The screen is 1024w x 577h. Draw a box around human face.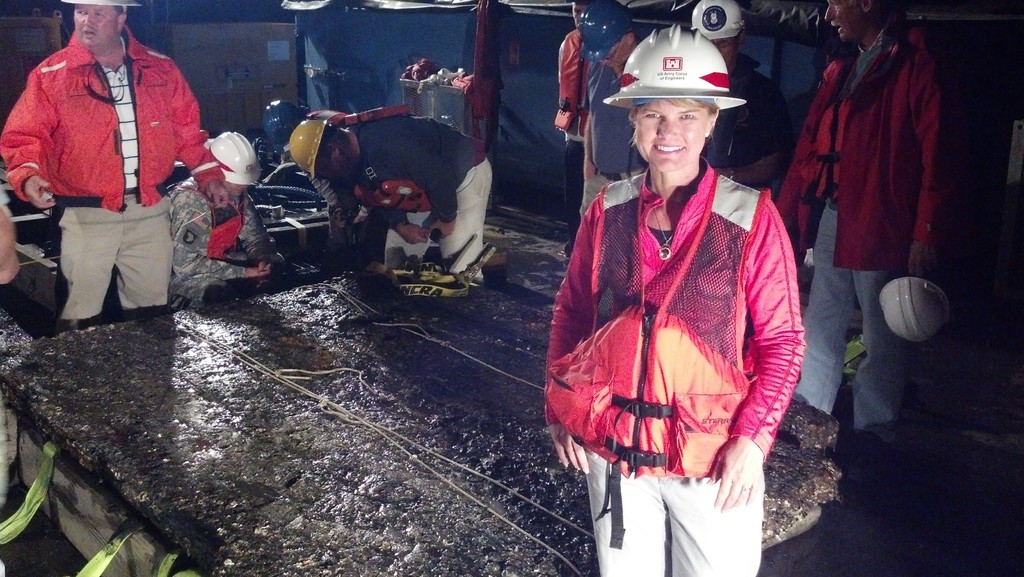
detection(75, 7, 116, 54).
